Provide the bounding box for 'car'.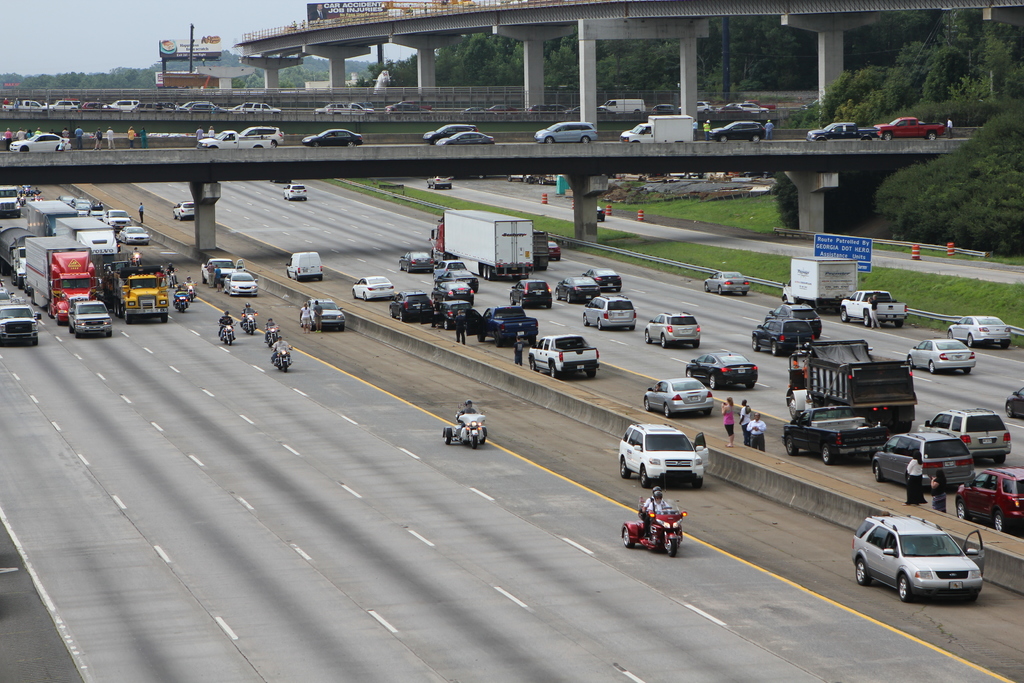
x1=945, y1=315, x2=1015, y2=343.
